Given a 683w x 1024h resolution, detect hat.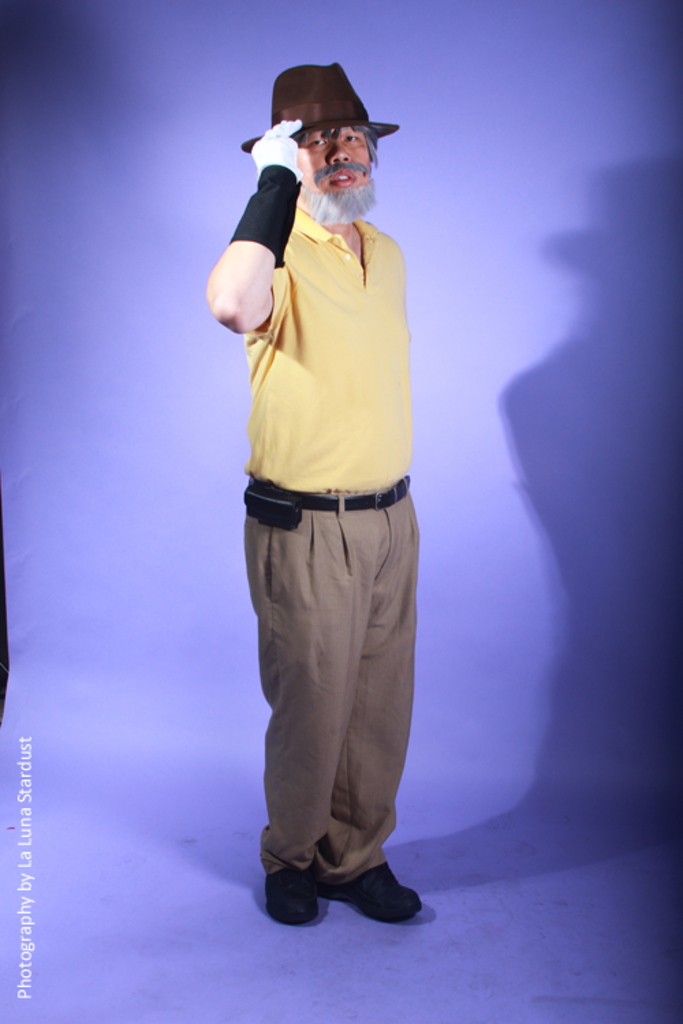
238, 59, 400, 153.
